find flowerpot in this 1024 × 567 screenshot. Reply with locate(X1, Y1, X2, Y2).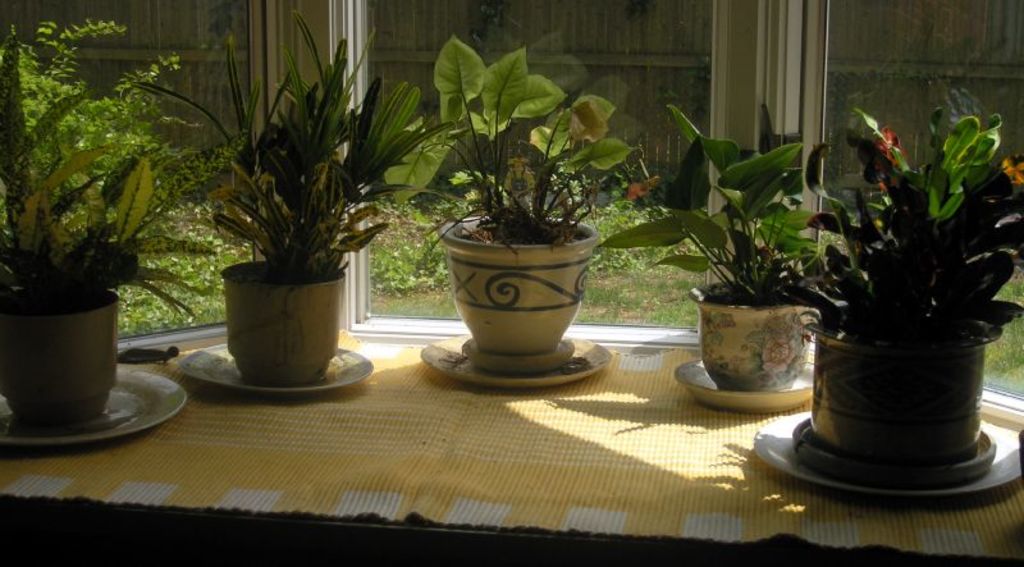
locate(440, 211, 612, 374).
